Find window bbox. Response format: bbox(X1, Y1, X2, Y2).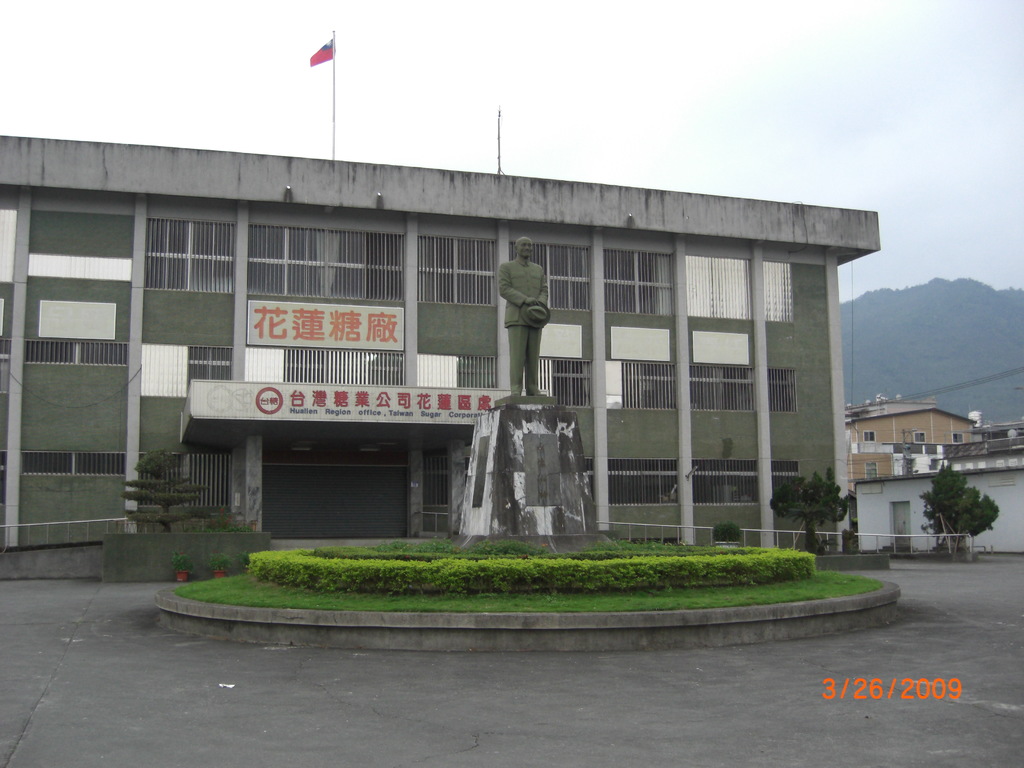
bbox(863, 433, 877, 443).
